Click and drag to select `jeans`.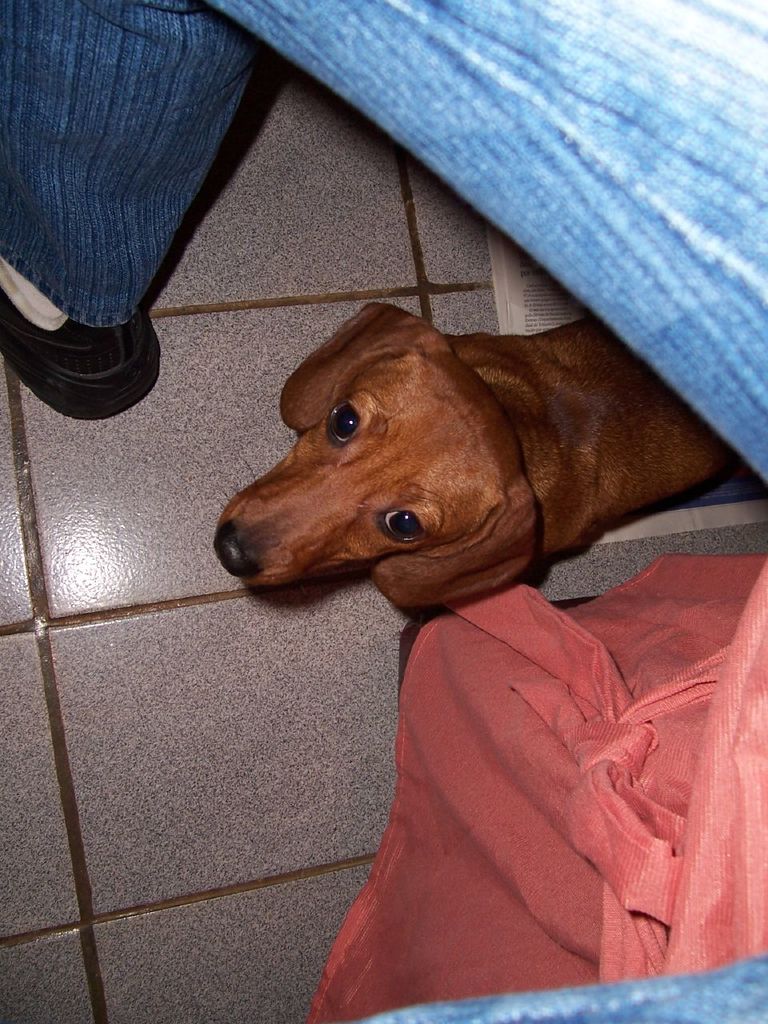
Selection: BBox(18, 33, 263, 350).
